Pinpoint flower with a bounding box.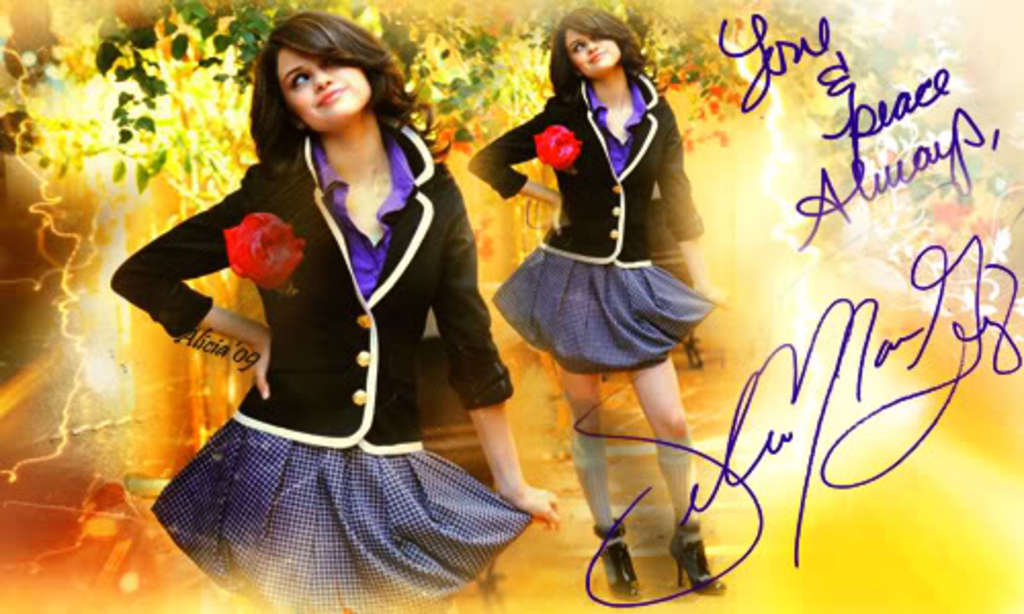
box(535, 121, 580, 170).
